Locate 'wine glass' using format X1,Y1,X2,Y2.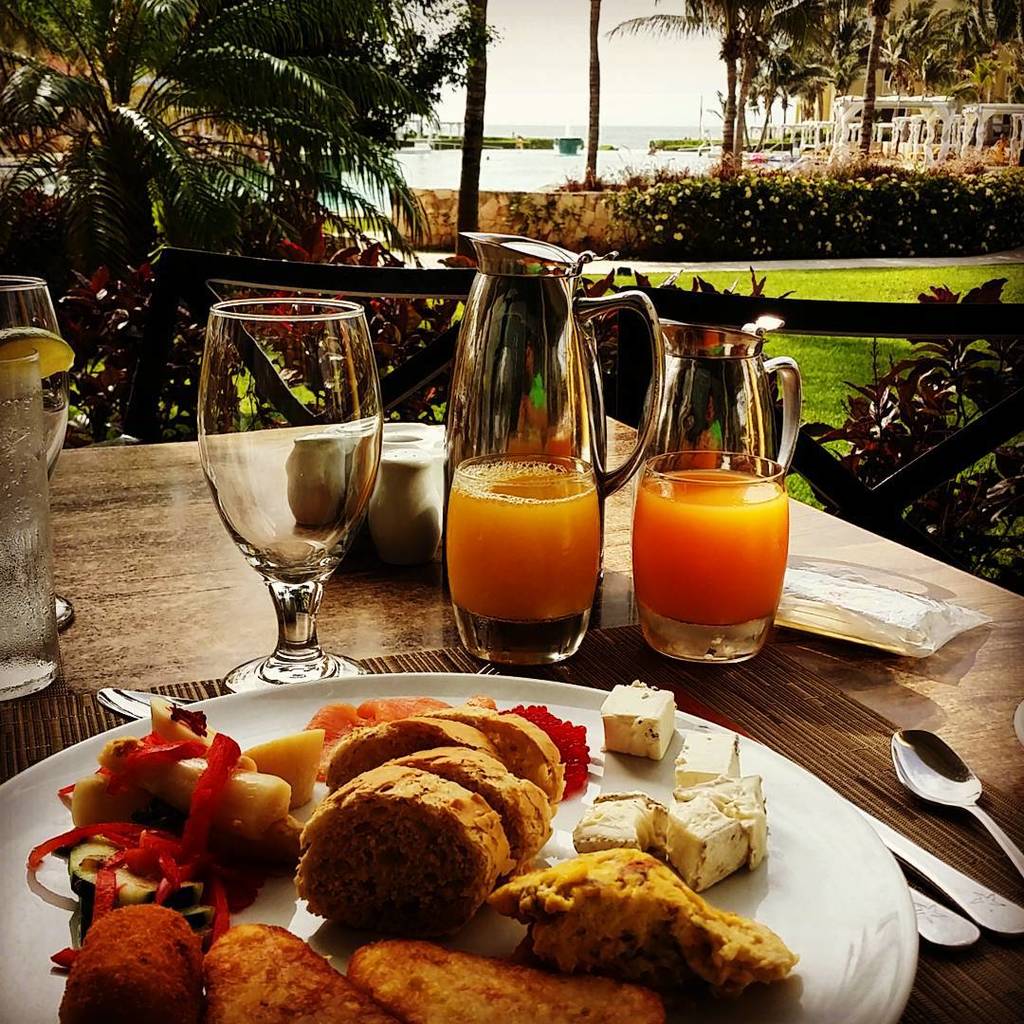
206,293,386,718.
